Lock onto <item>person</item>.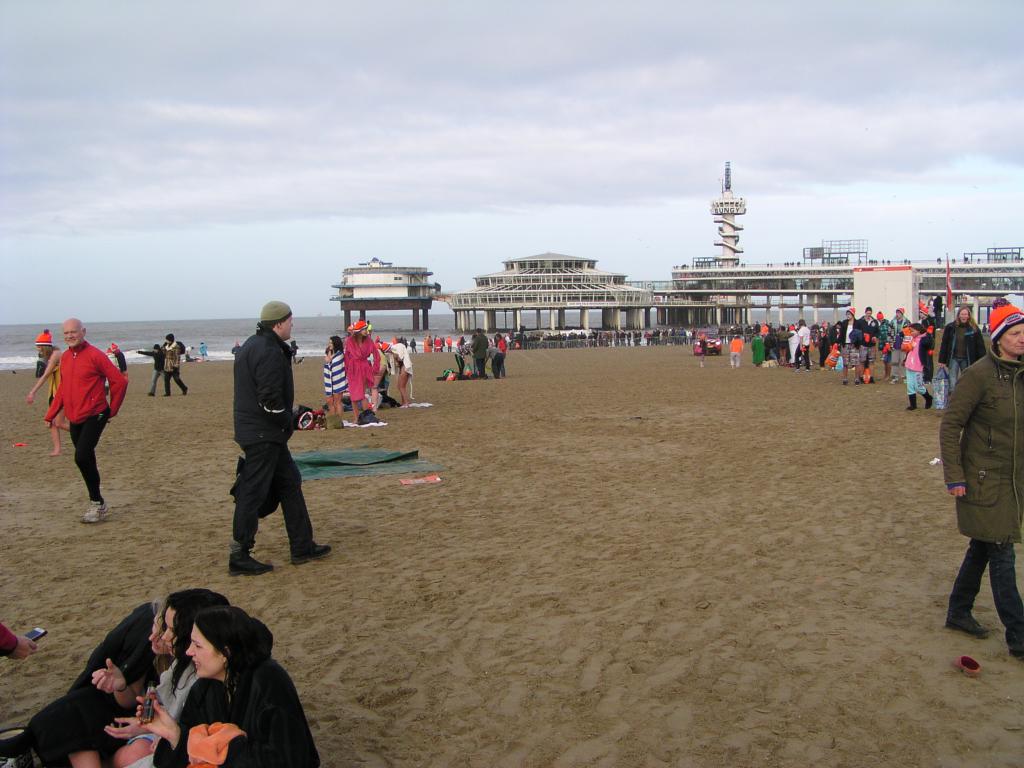
Locked: box(321, 333, 351, 416).
